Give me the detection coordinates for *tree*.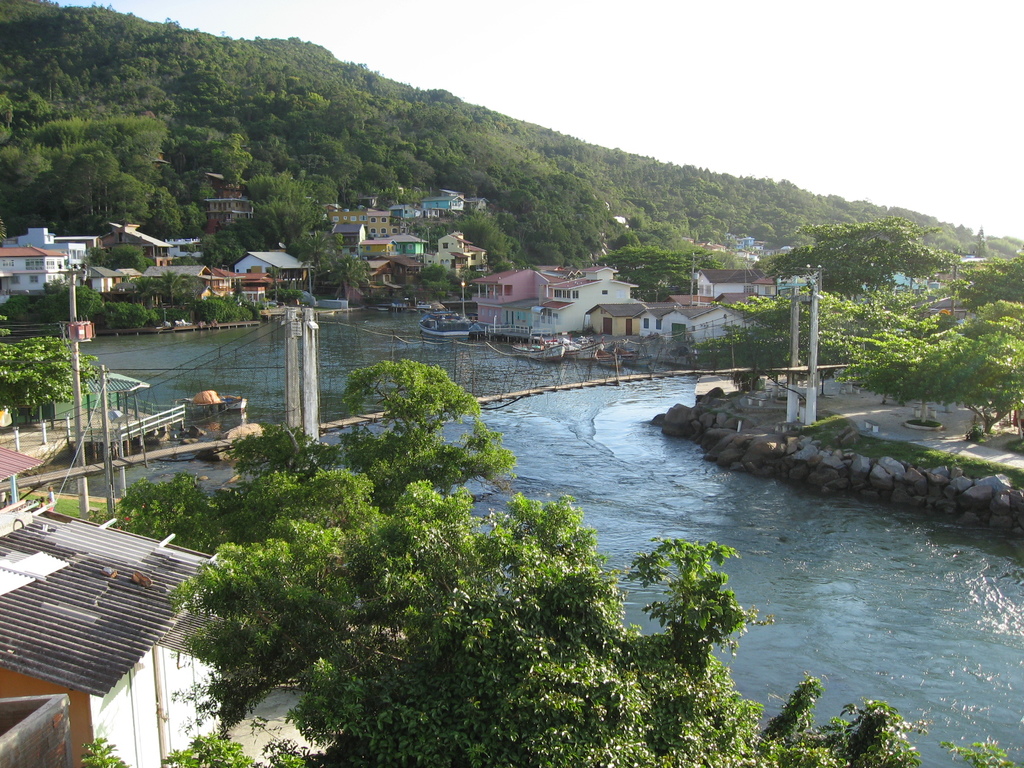
detection(140, 205, 169, 242).
